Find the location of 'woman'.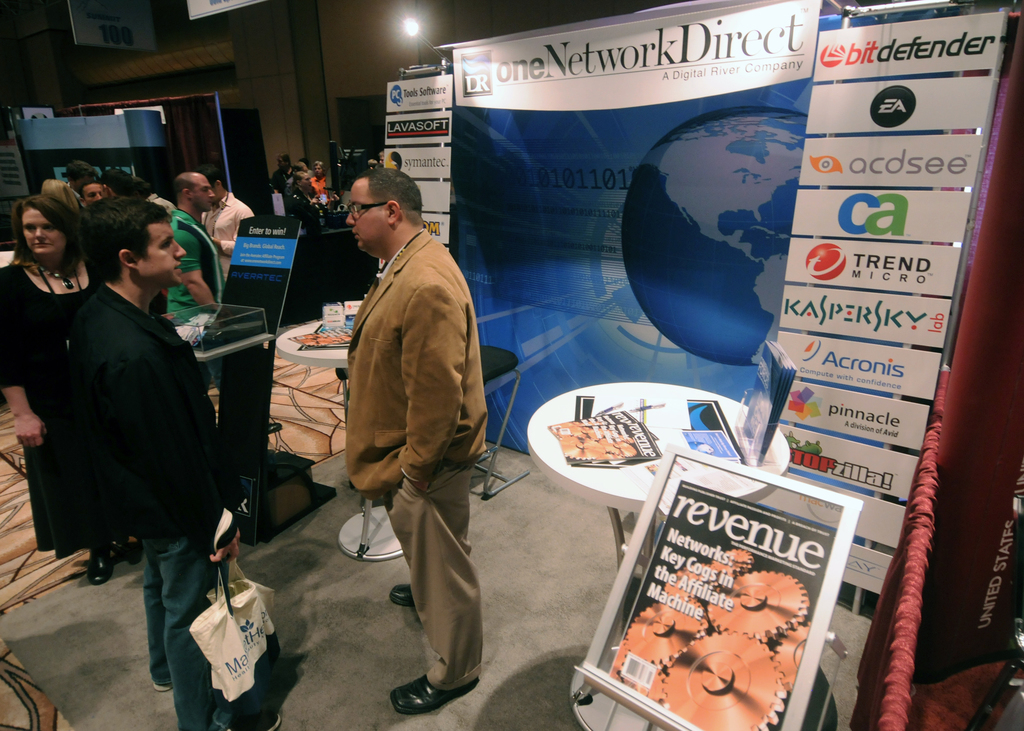
Location: [290, 170, 323, 221].
